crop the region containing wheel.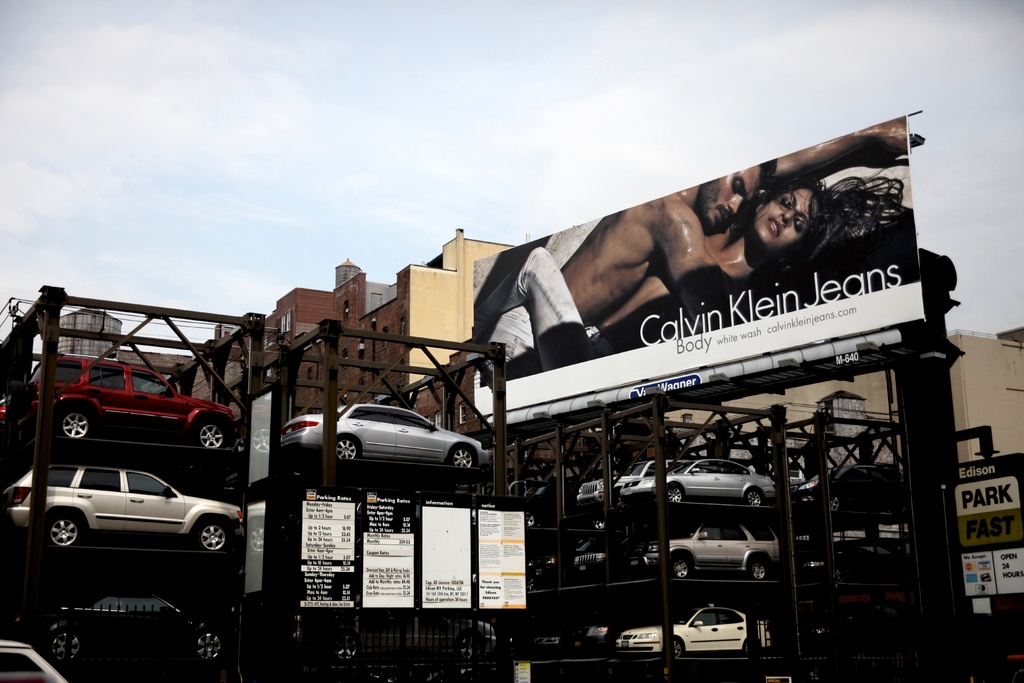
Crop region: <region>197, 633, 221, 659</region>.
